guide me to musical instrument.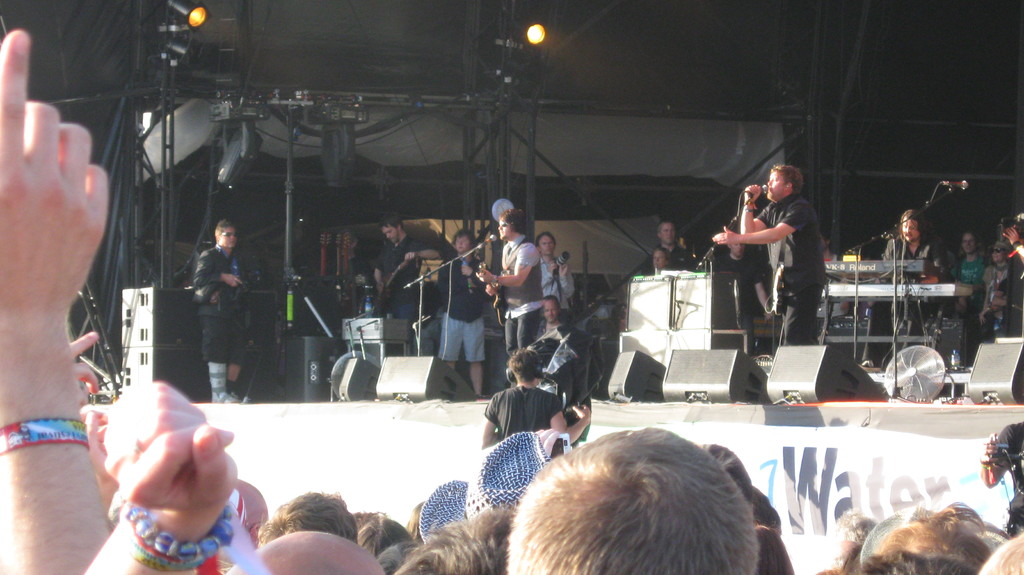
Guidance: (x1=828, y1=255, x2=936, y2=278).
